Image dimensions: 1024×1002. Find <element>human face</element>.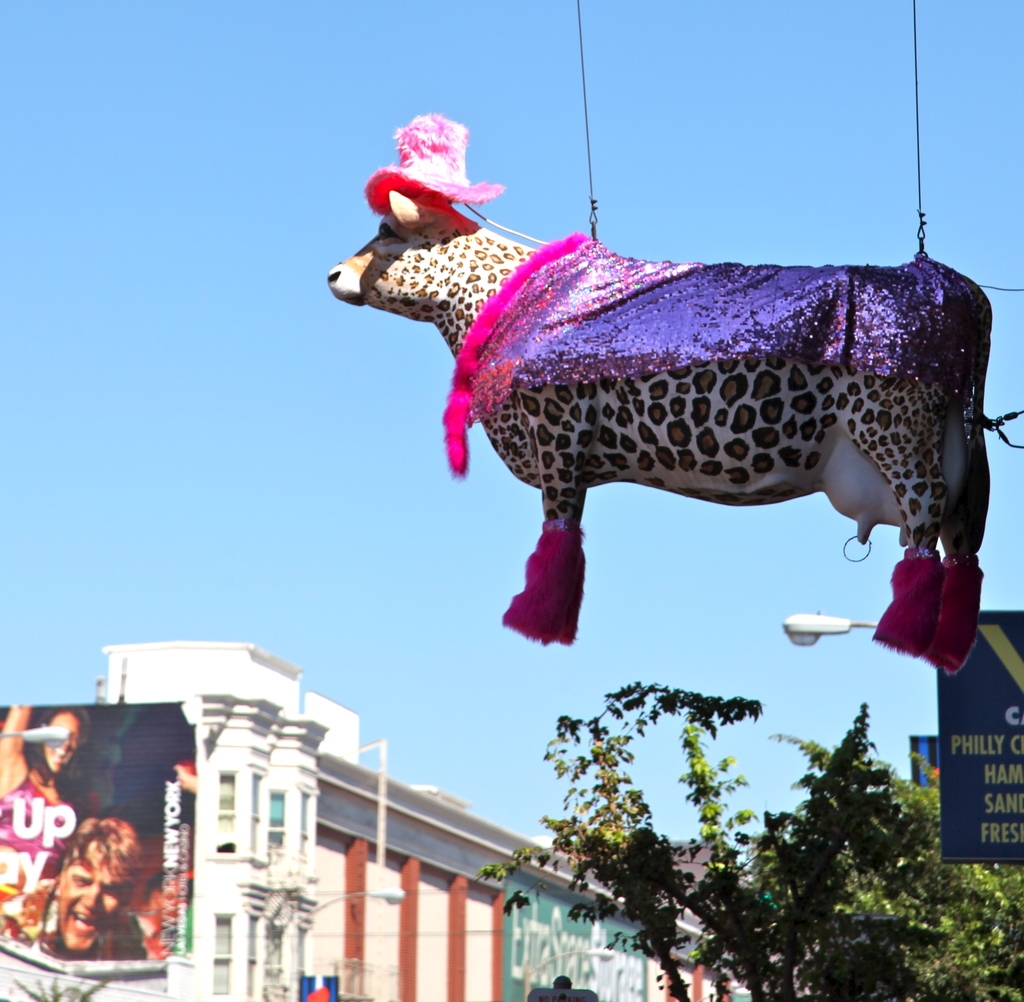
(left=60, top=855, right=124, bottom=949).
